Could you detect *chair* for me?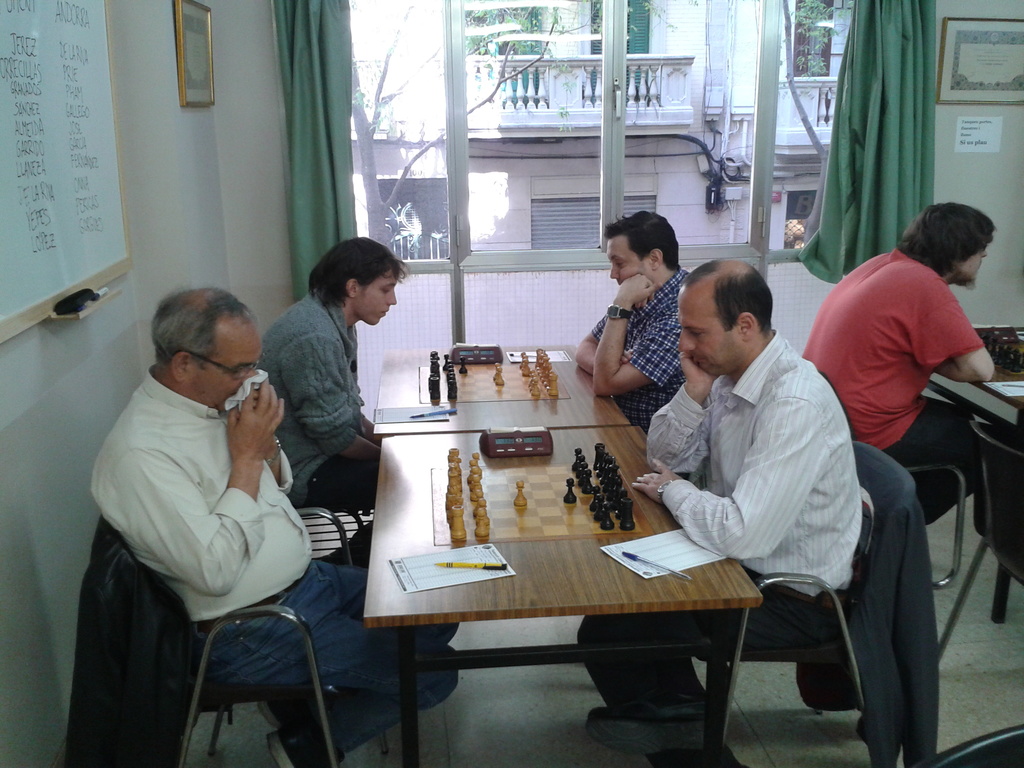
Detection result: box=[296, 507, 374, 565].
